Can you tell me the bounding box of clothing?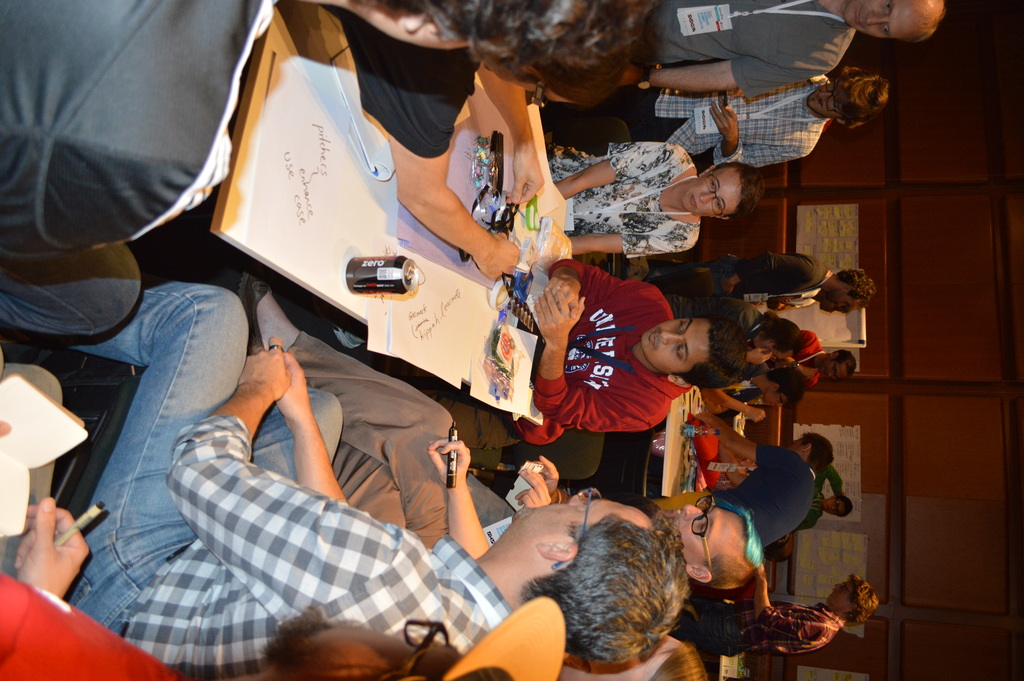
bbox=[545, 140, 703, 258].
